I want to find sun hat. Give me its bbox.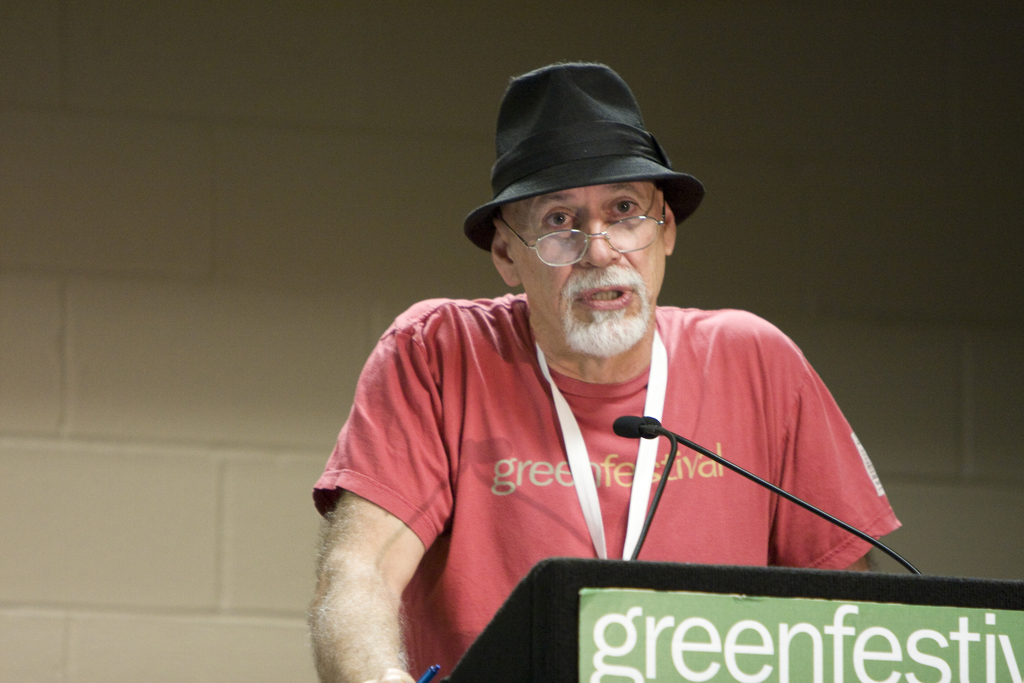
(457,64,713,246).
